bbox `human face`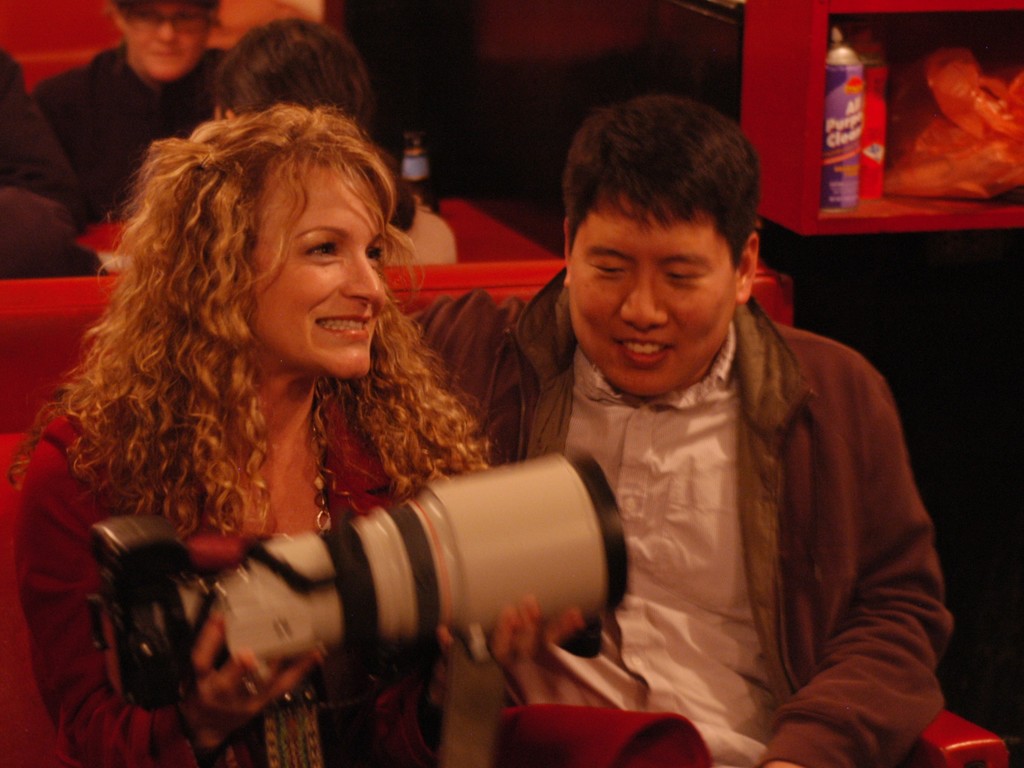
(x1=124, y1=0, x2=211, y2=83)
